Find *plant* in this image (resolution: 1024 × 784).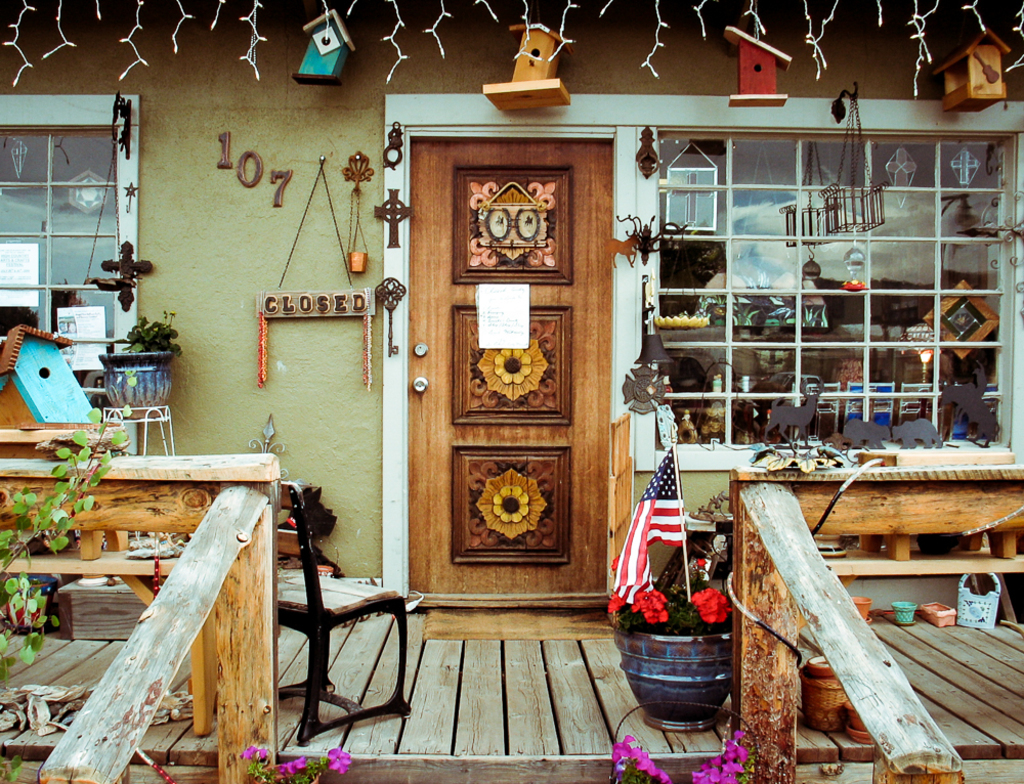
pyautogui.locateOnScreen(742, 438, 848, 471).
